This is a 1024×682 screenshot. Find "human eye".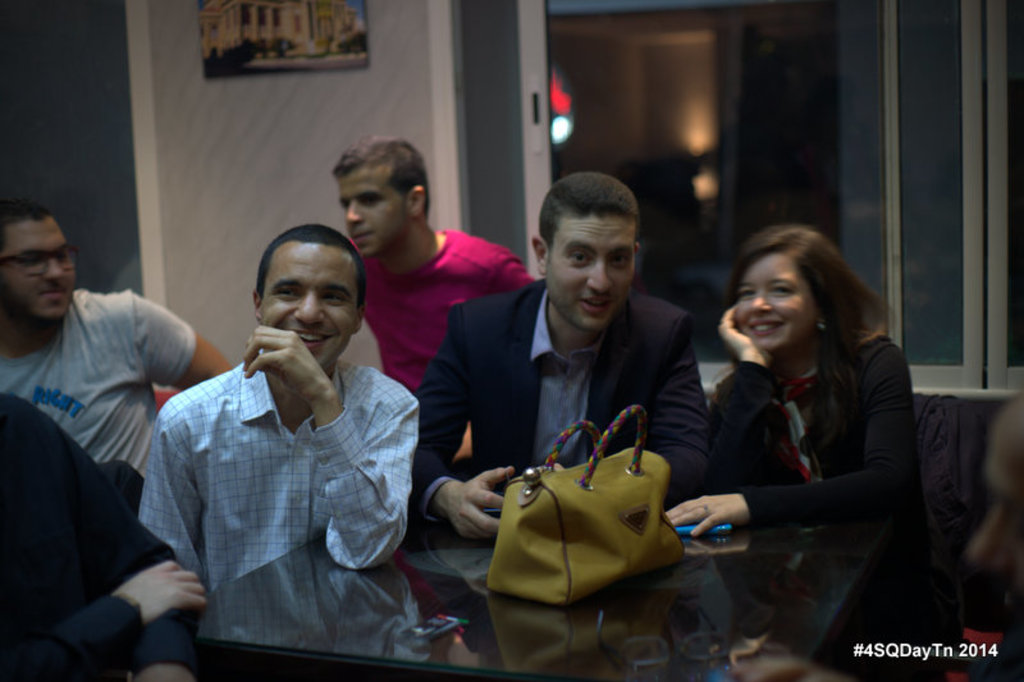
Bounding box: bbox=[608, 252, 630, 265].
